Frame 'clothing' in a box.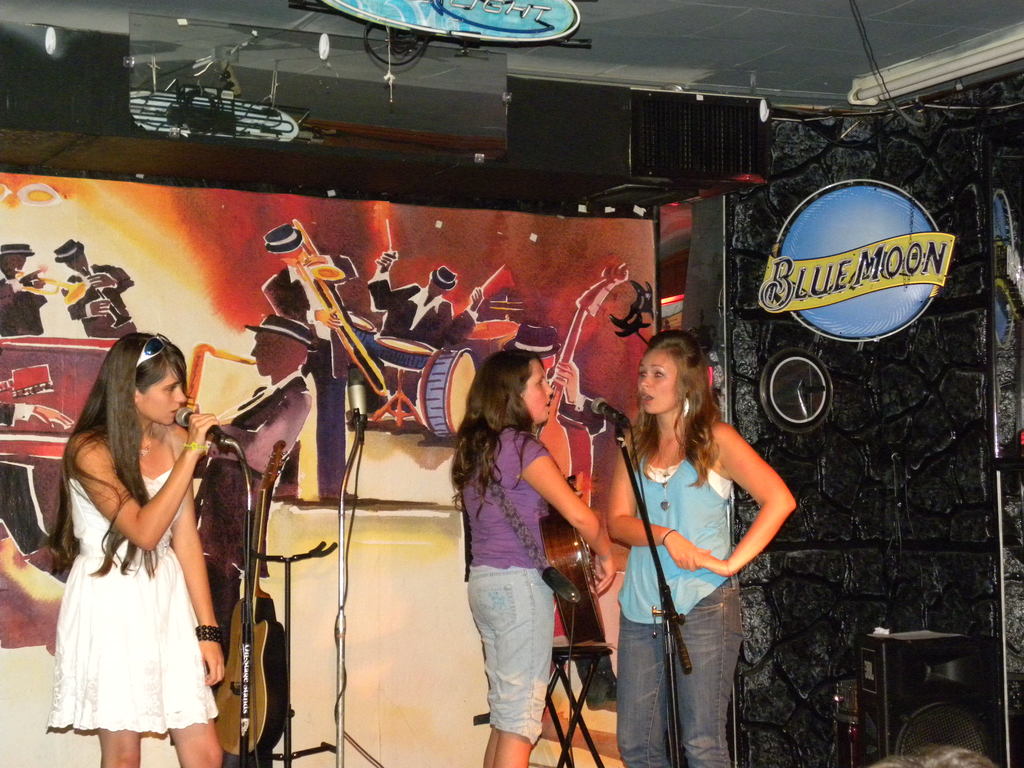
{"left": 465, "top": 568, "right": 560, "bottom": 742}.
